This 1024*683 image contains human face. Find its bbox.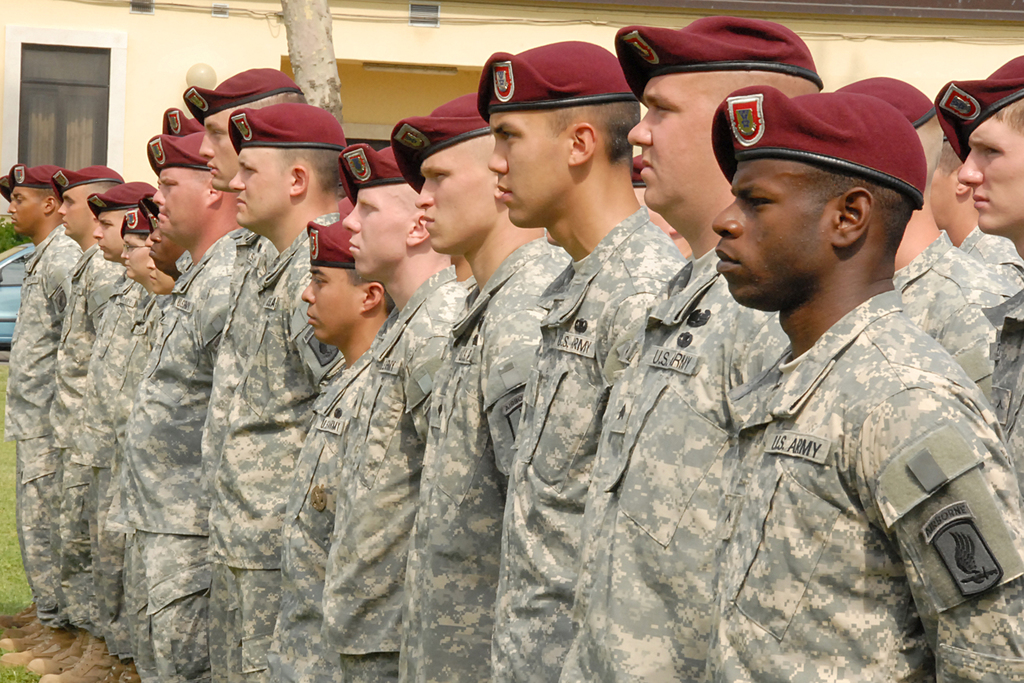
detection(628, 72, 714, 206).
